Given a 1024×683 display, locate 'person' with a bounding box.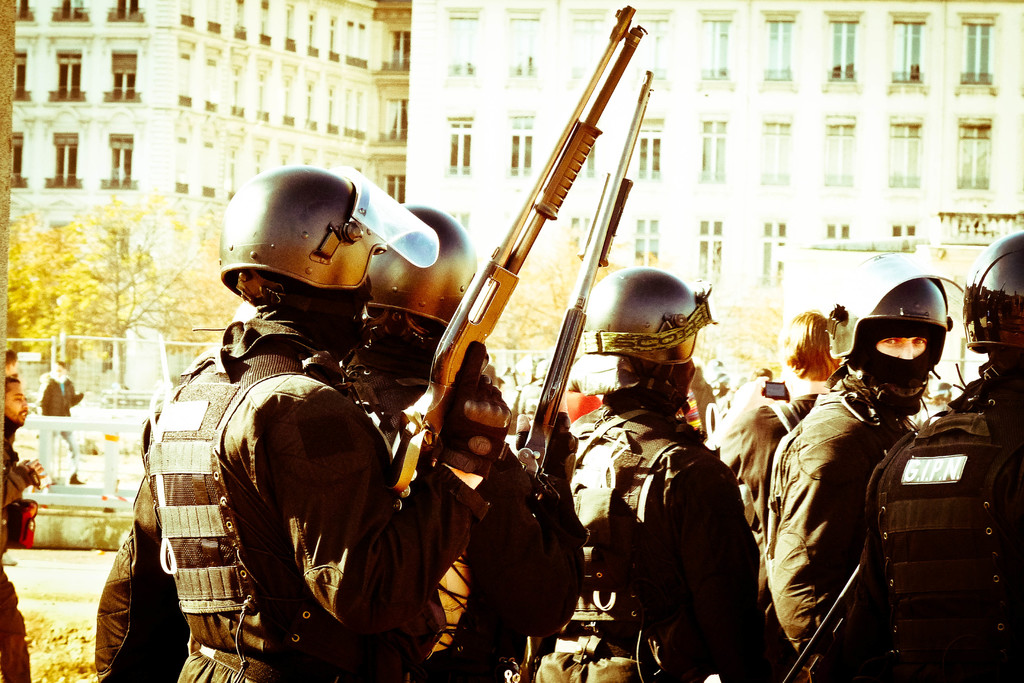
Located: <box>853,230,1023,682</box>.
